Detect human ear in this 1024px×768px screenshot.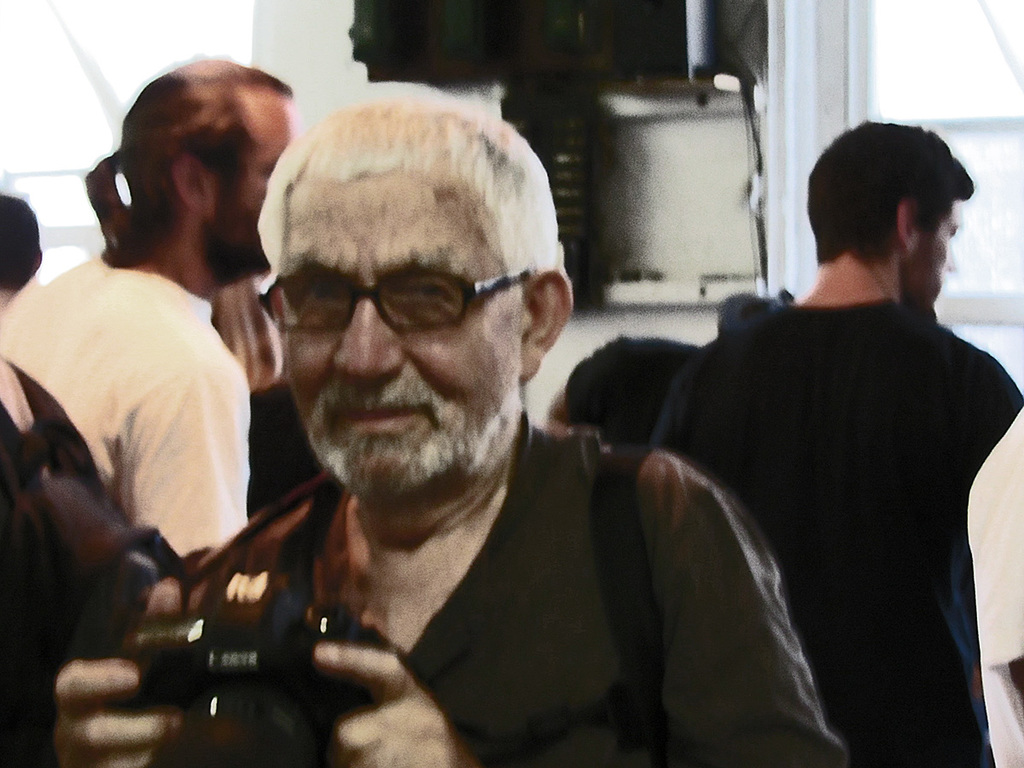
Detection: 899 199 916 253.
